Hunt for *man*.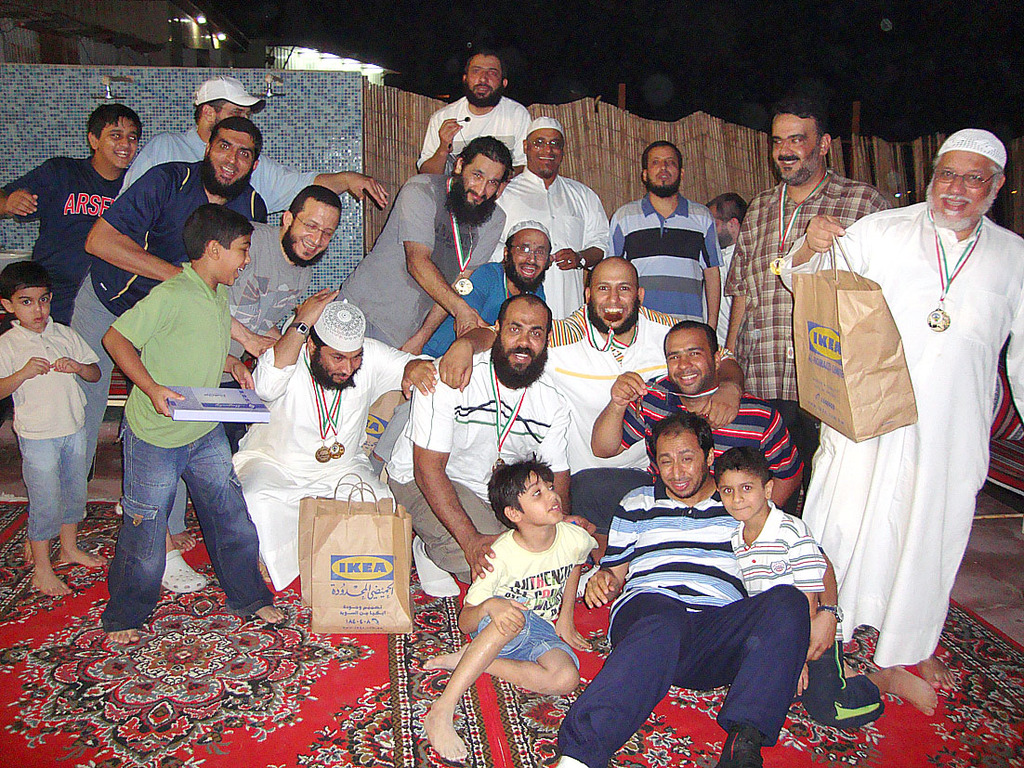
Hunted down at bbox=(726, 97, 894, 515).
